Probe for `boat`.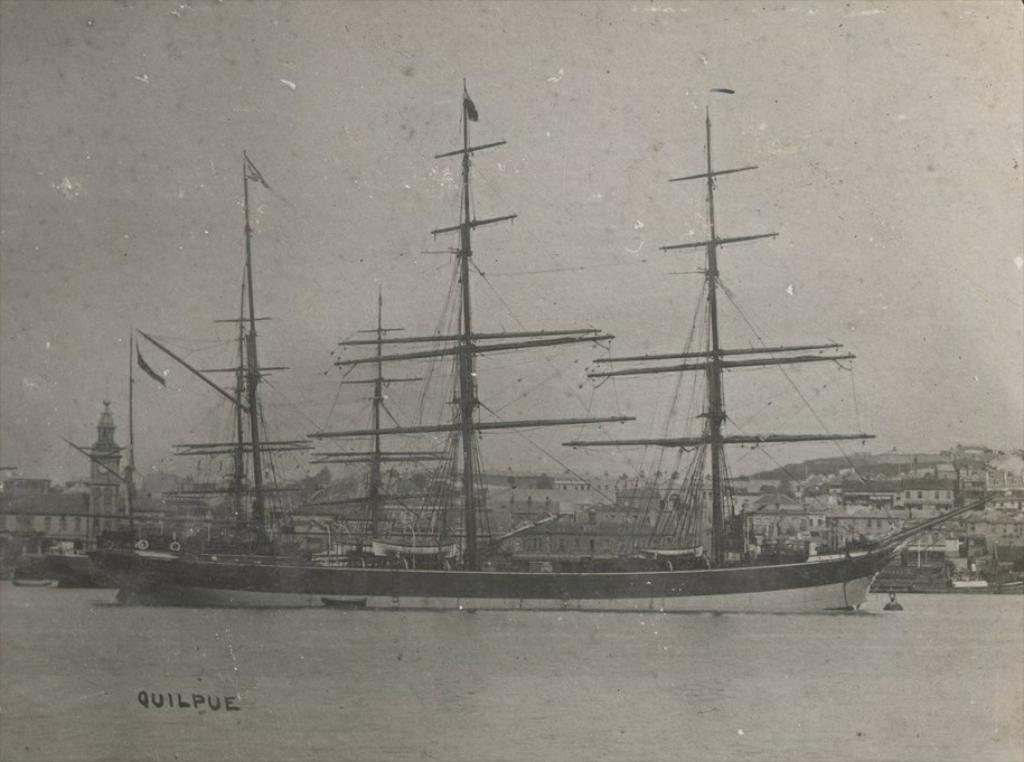
Probe result: {"x1": 0, "y1": 320, "x2": 182, "y2": 586}.
